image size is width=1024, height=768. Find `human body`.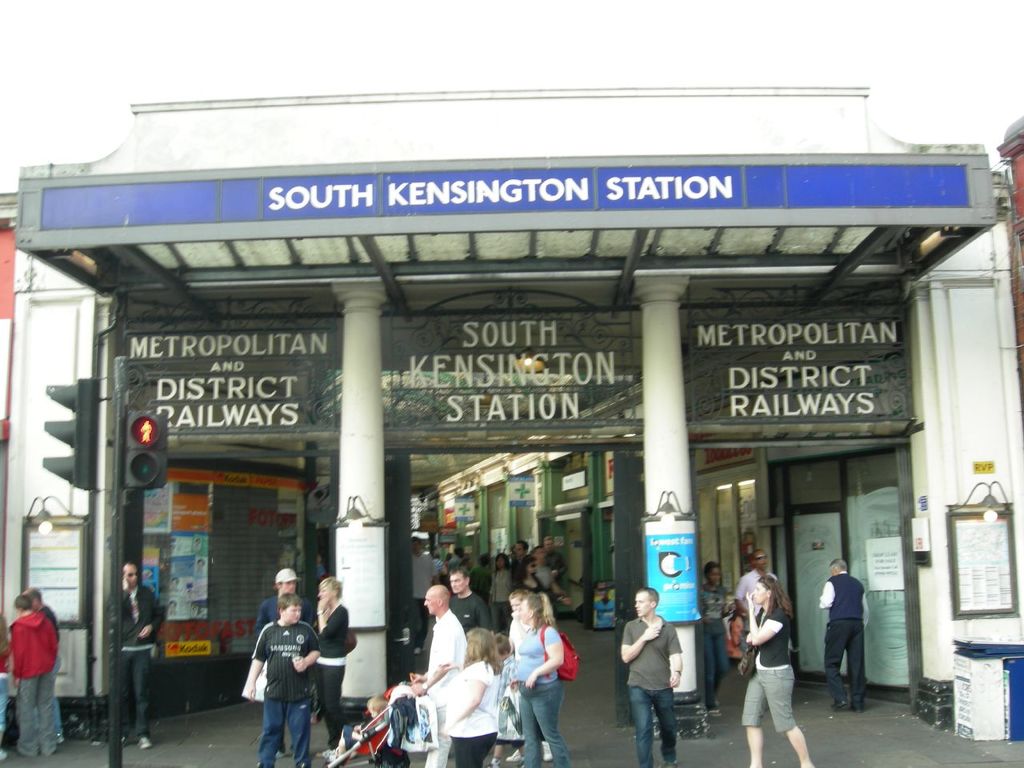
pyautogui.locateOnScreen(702, 584, 744, 712).
